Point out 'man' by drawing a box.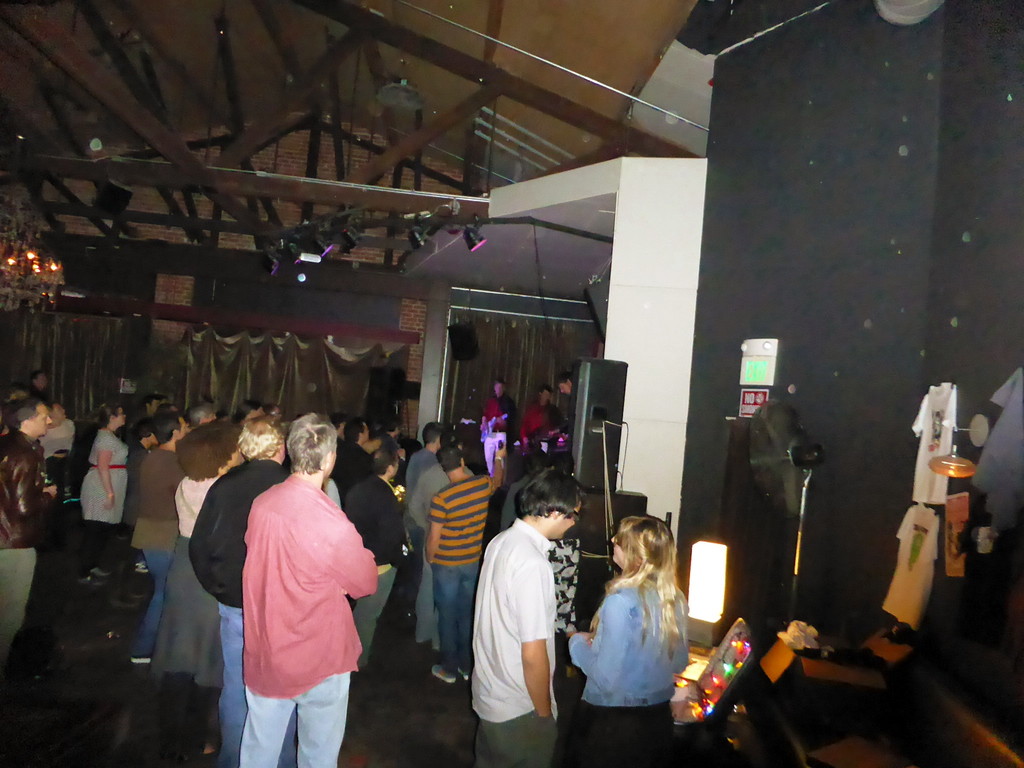
(128, 409, 191, 664).
